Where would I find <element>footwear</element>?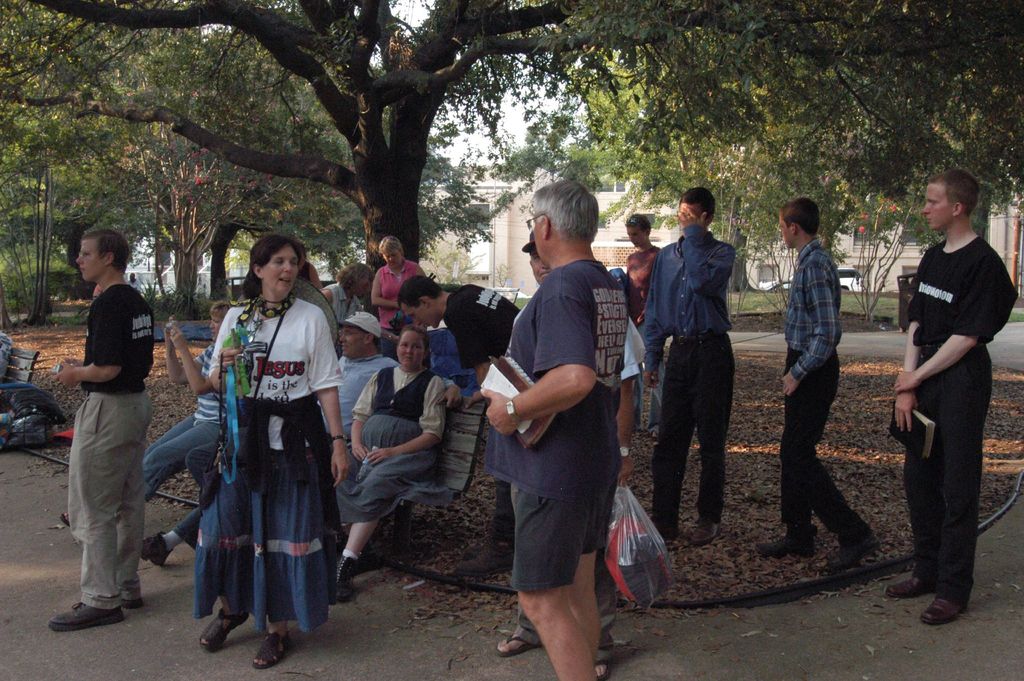
At pyautogui.locateOnScreen(136, 534, 176, 569).
